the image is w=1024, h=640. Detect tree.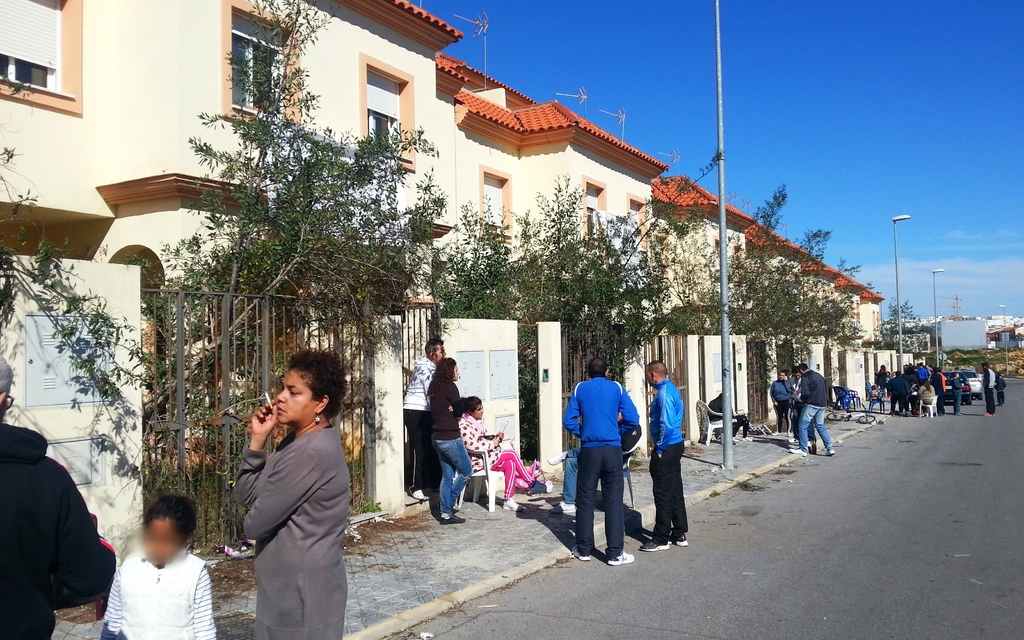
Detection: [x1=0, y1=56, x2=178, y2=519].
